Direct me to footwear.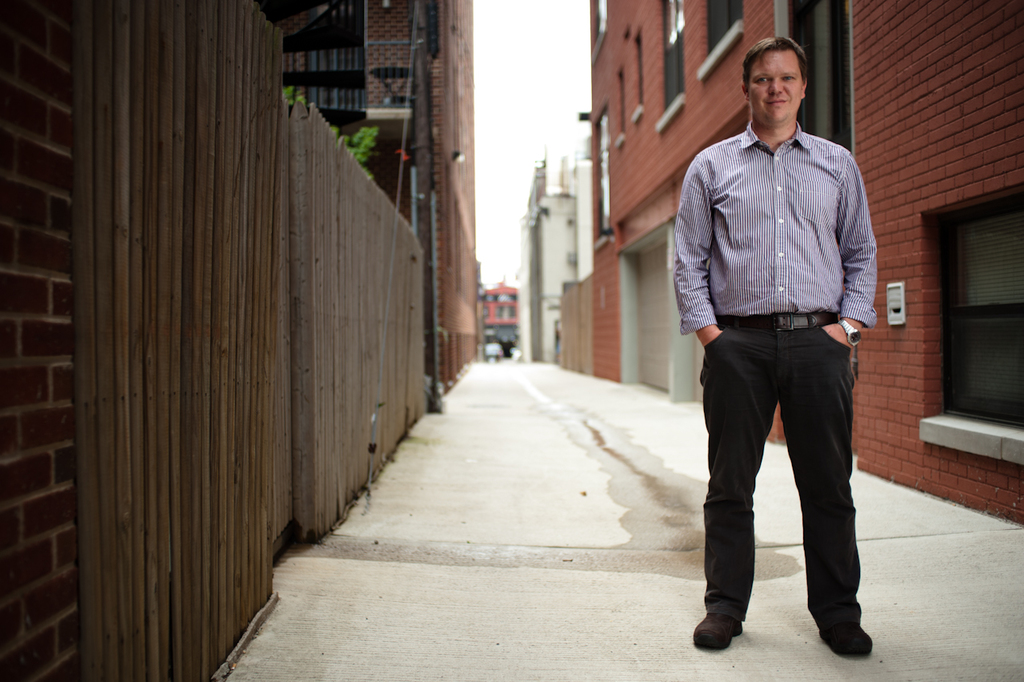
Direction: 821:613:878:656.
